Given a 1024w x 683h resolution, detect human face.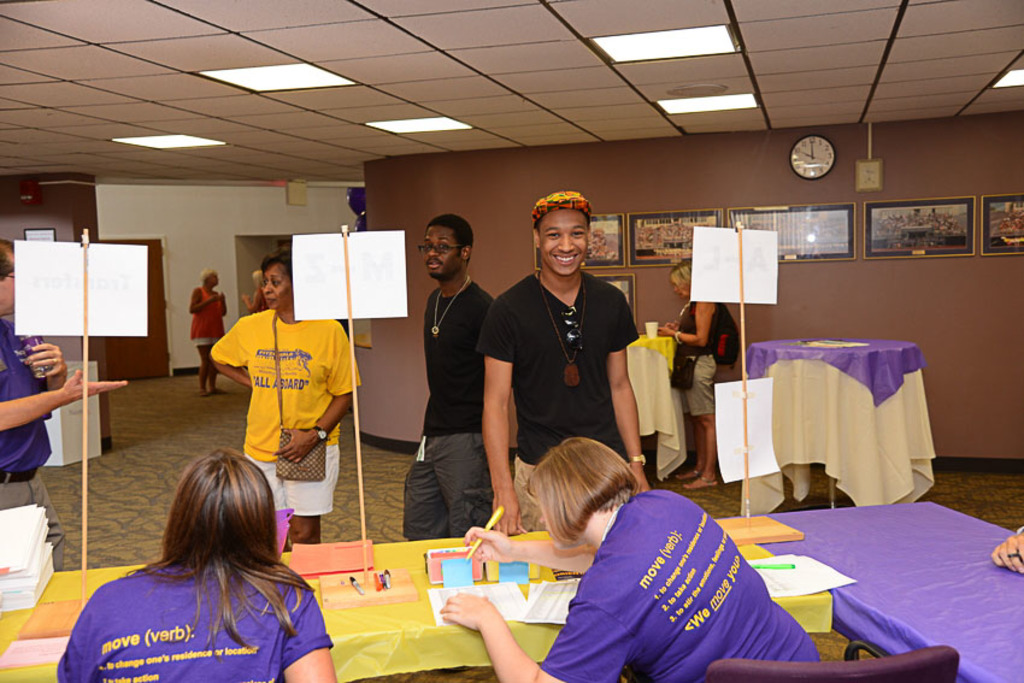
x1=425, y1=226, x2=465, y2=278.
